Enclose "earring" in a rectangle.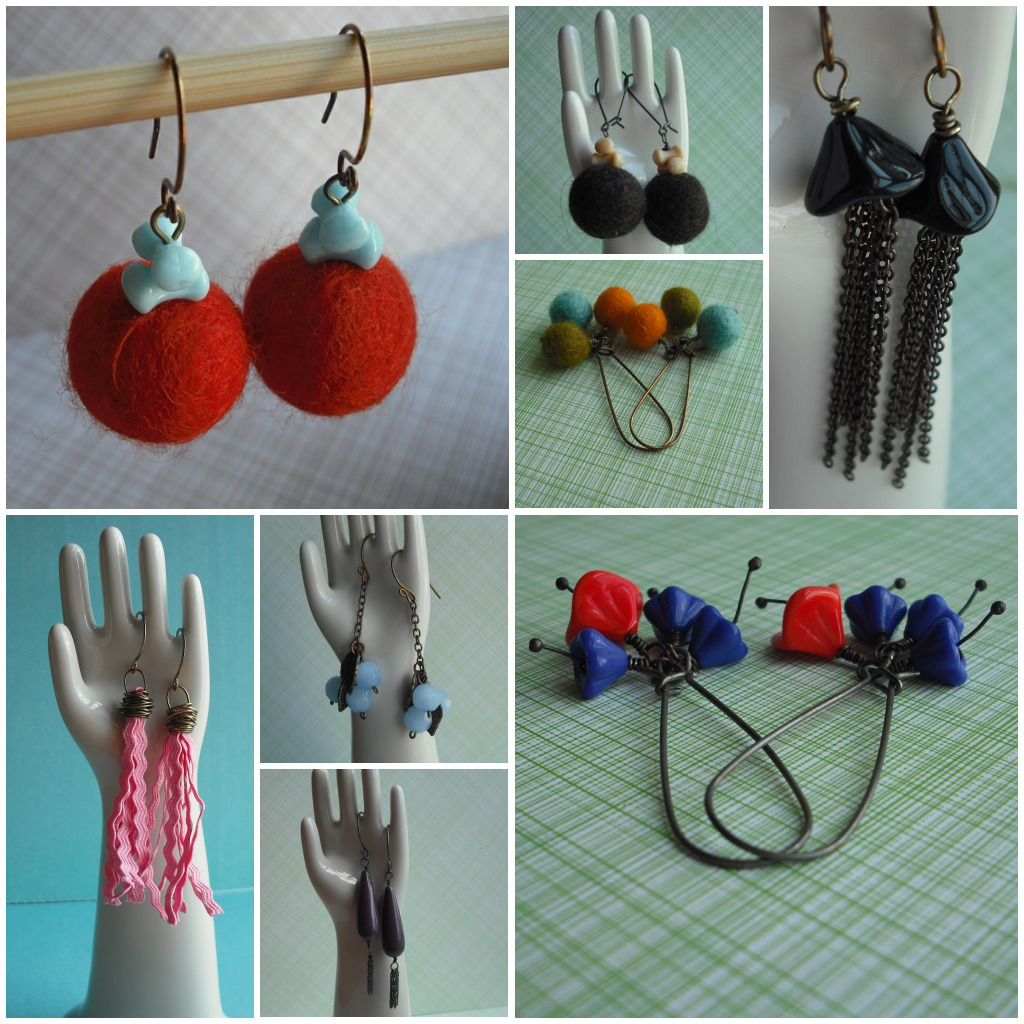
box(639, 61, 708, 252).
